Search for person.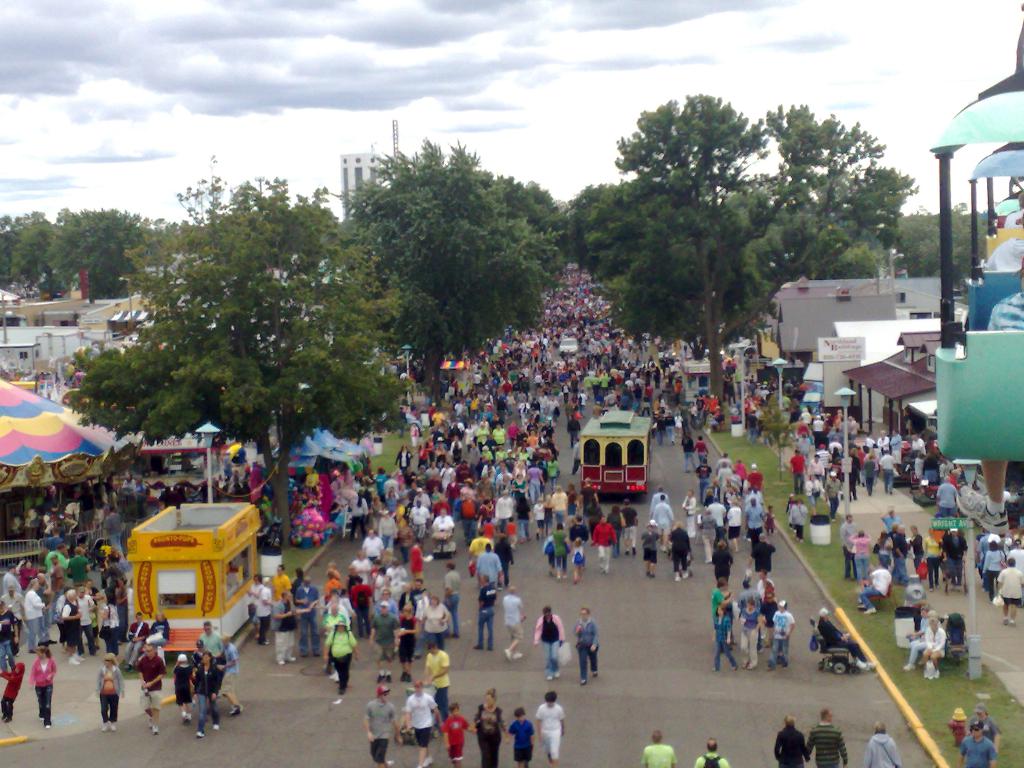
Found at 320, 602, 347, 667.
